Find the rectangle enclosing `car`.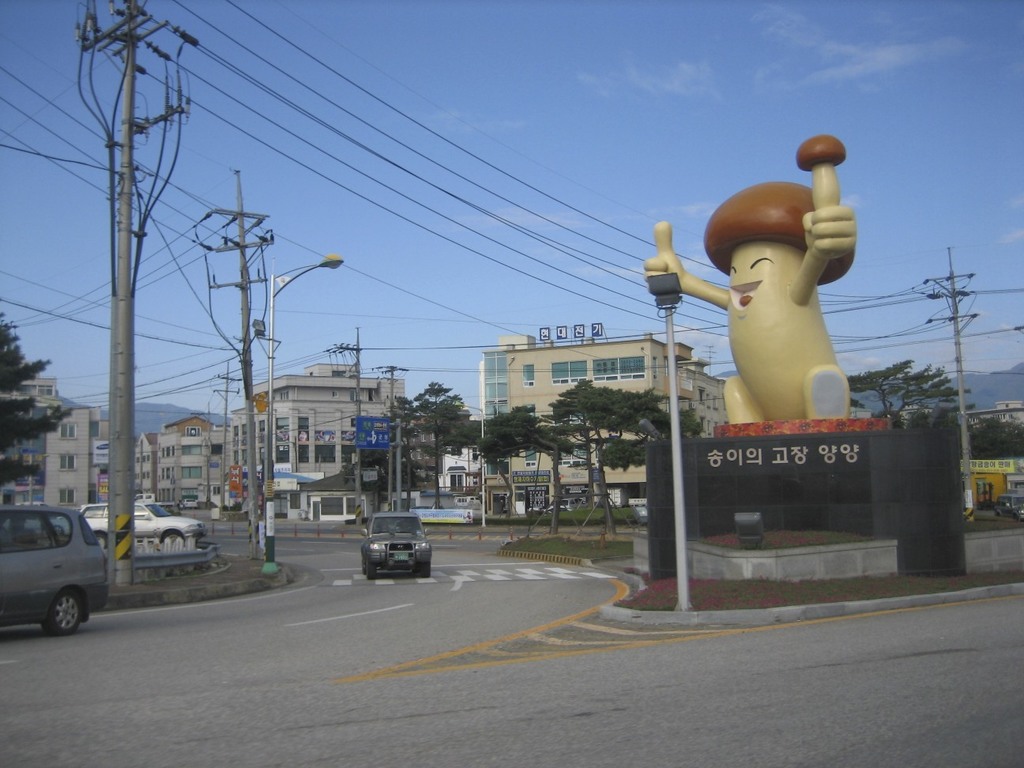
BBox(995, 495, 1023, 519).
